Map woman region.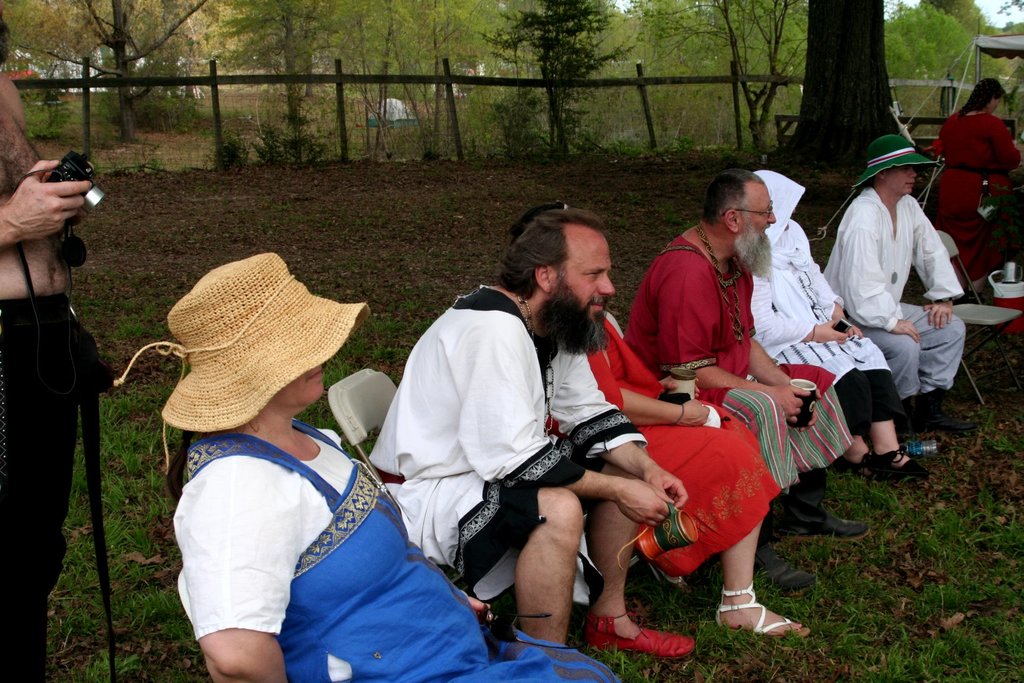
Mapped to left=509, top=199, right=804, bottom=638.
